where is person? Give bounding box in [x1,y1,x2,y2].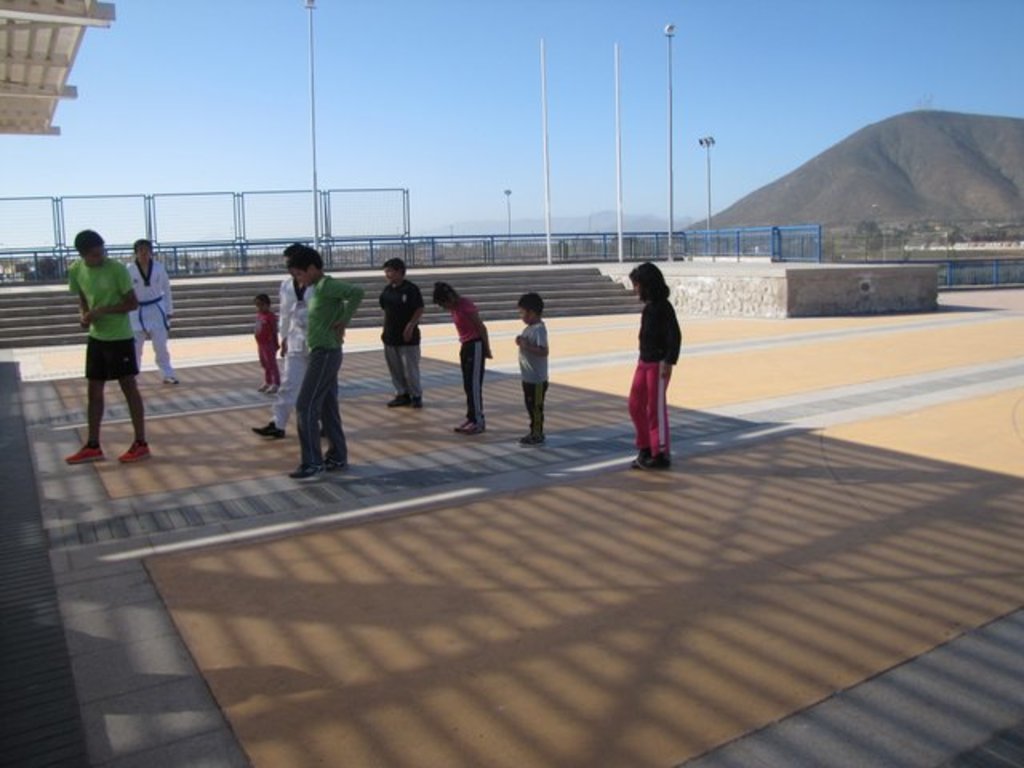
[434,278,490,434].
